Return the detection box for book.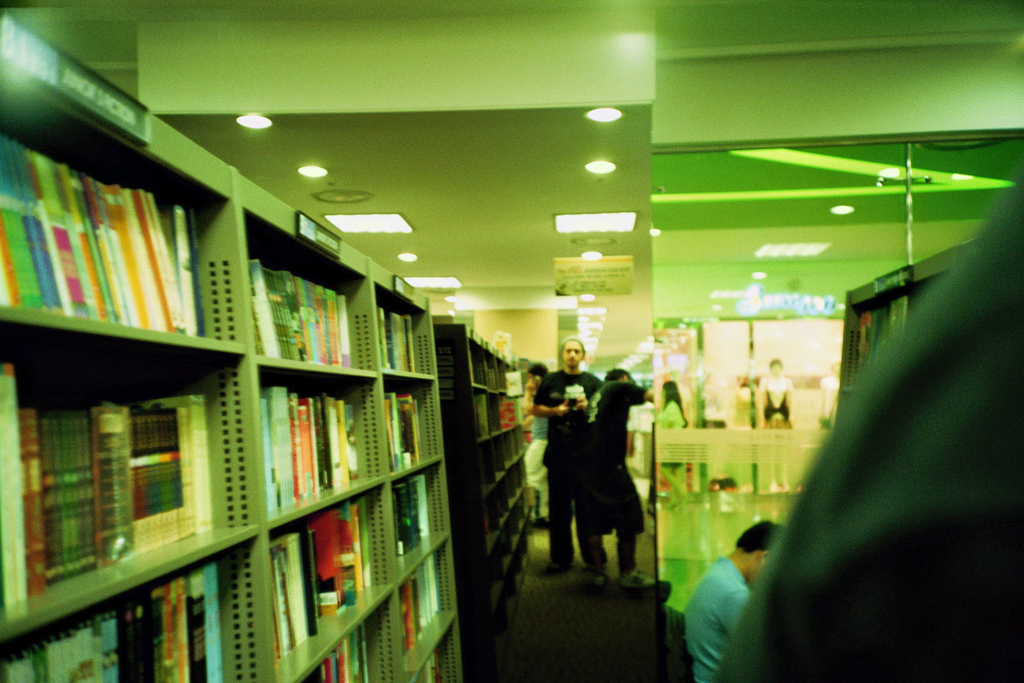
Rect(476, 393, 488, 437).
